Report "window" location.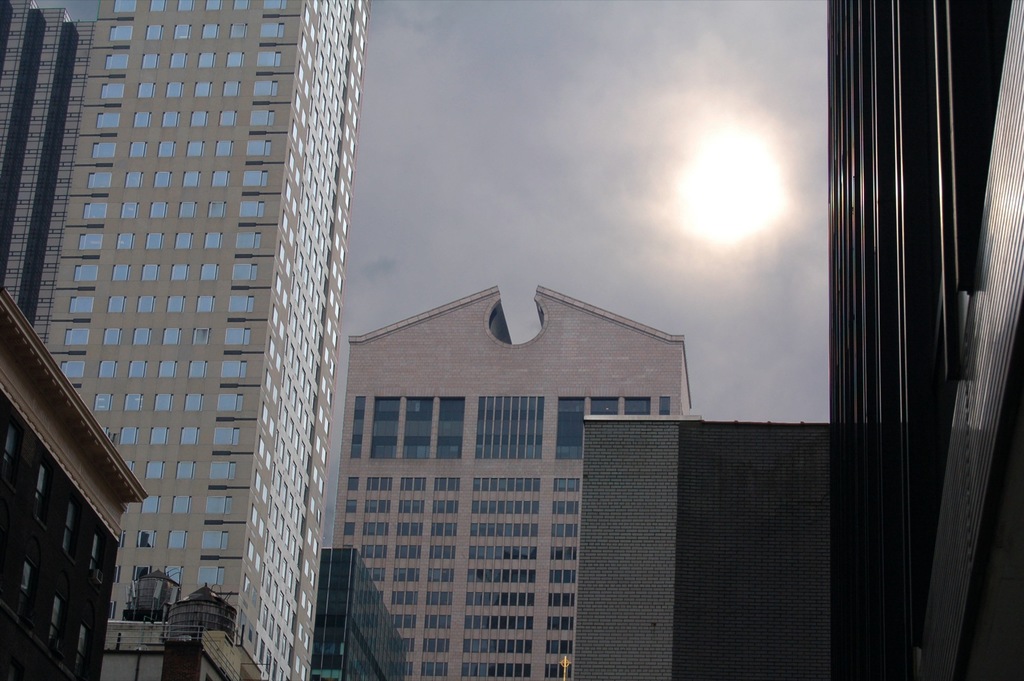
Report: rect(124, 167, 141, 188).
